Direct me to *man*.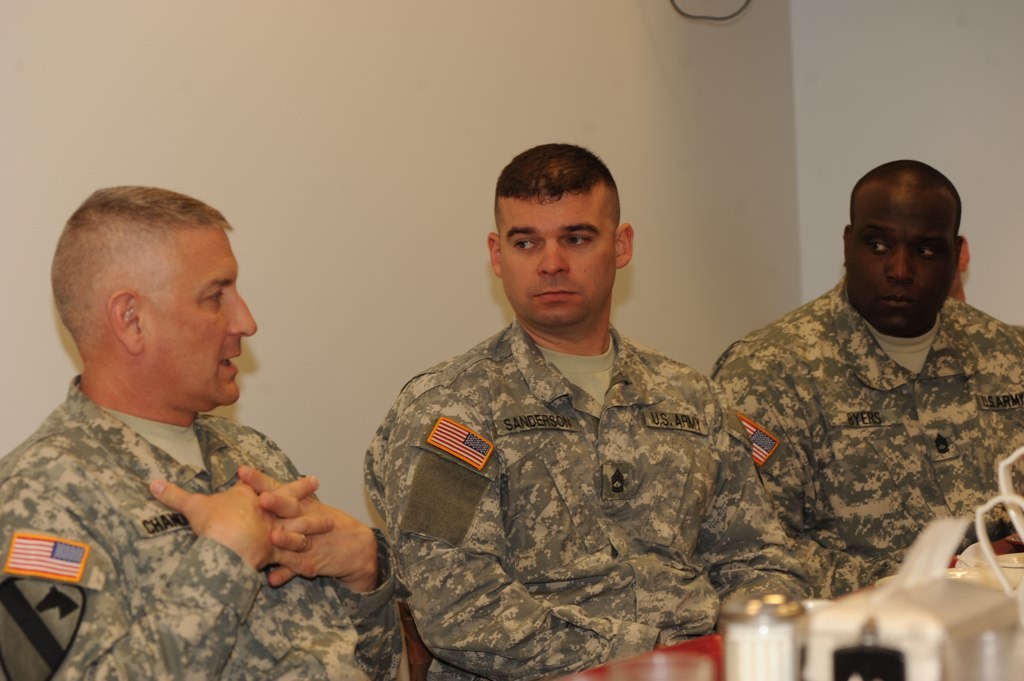
Direction: (x1=706, y1=159, x2=1023, y2=602).
